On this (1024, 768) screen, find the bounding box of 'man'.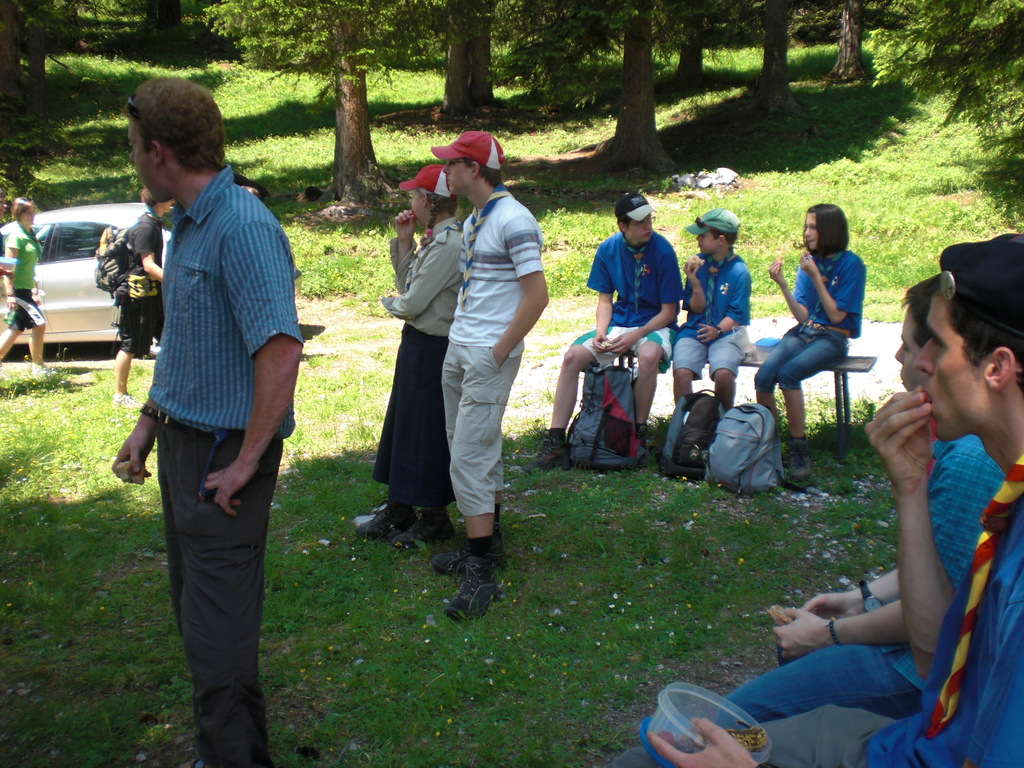
Bounding box: (x1=613, y1=236, x2=1023, y2=767).
